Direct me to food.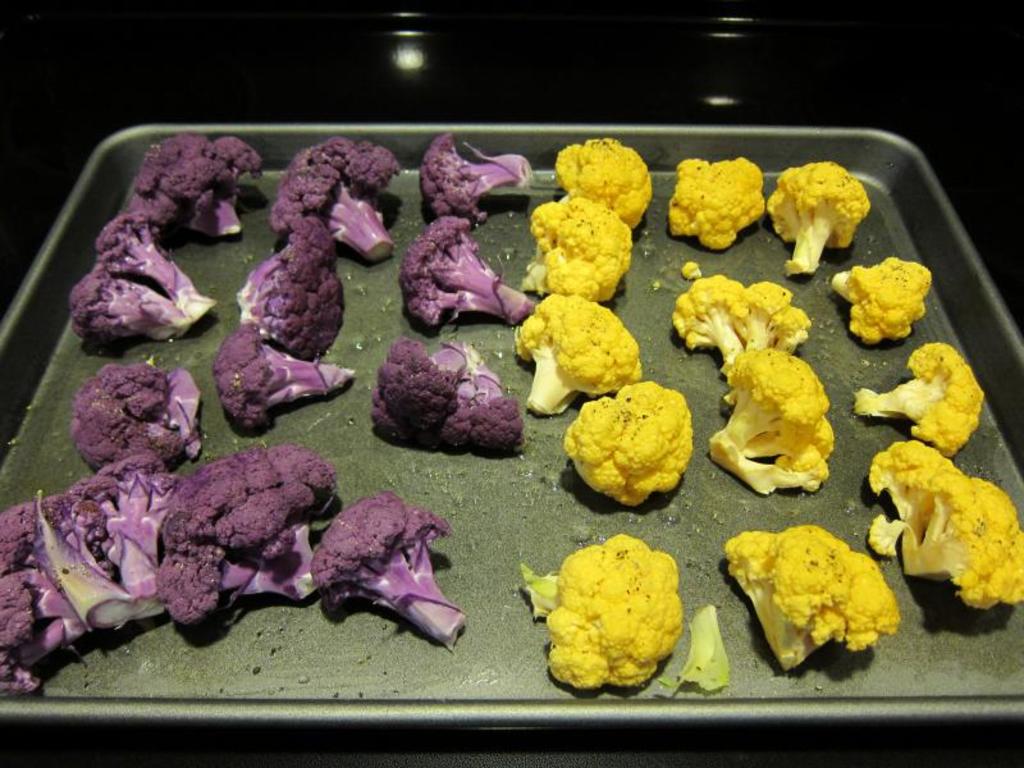
Direction: rect(214, 320, 355, 440).
